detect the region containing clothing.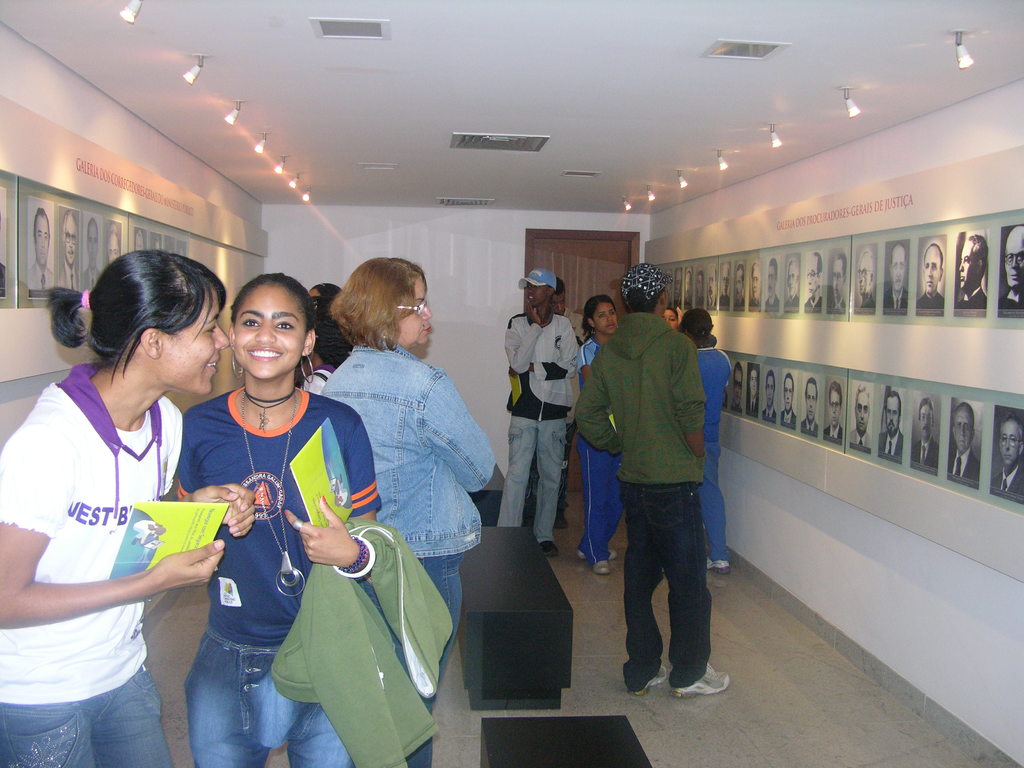
328, 327, 499, 767.
